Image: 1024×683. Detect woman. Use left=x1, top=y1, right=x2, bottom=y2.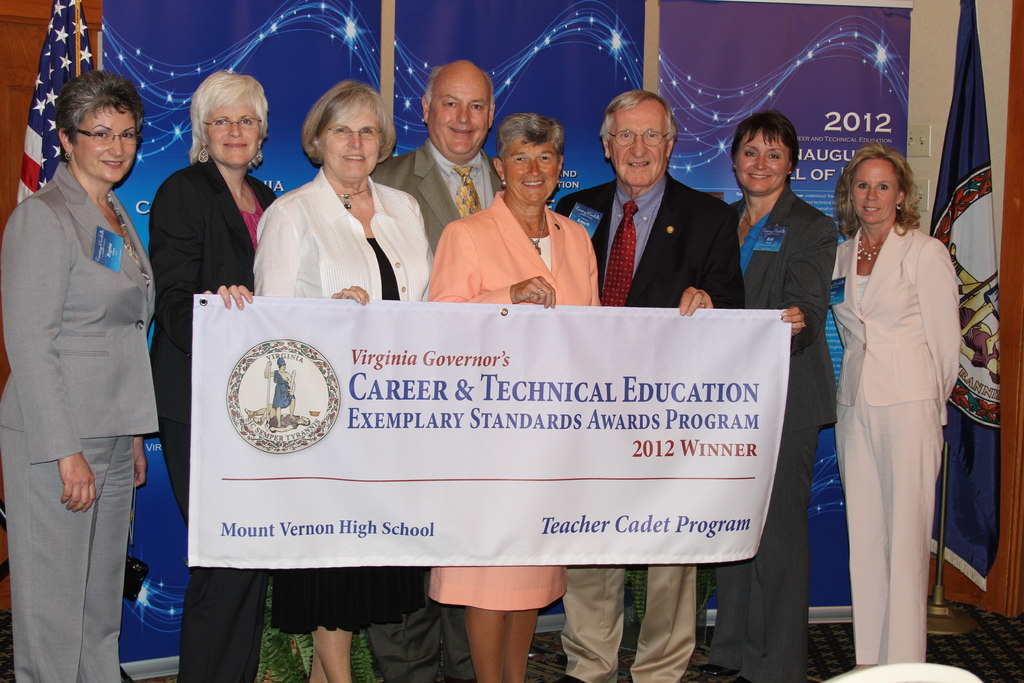
left=834, top=120, right=963, bottom=682.
